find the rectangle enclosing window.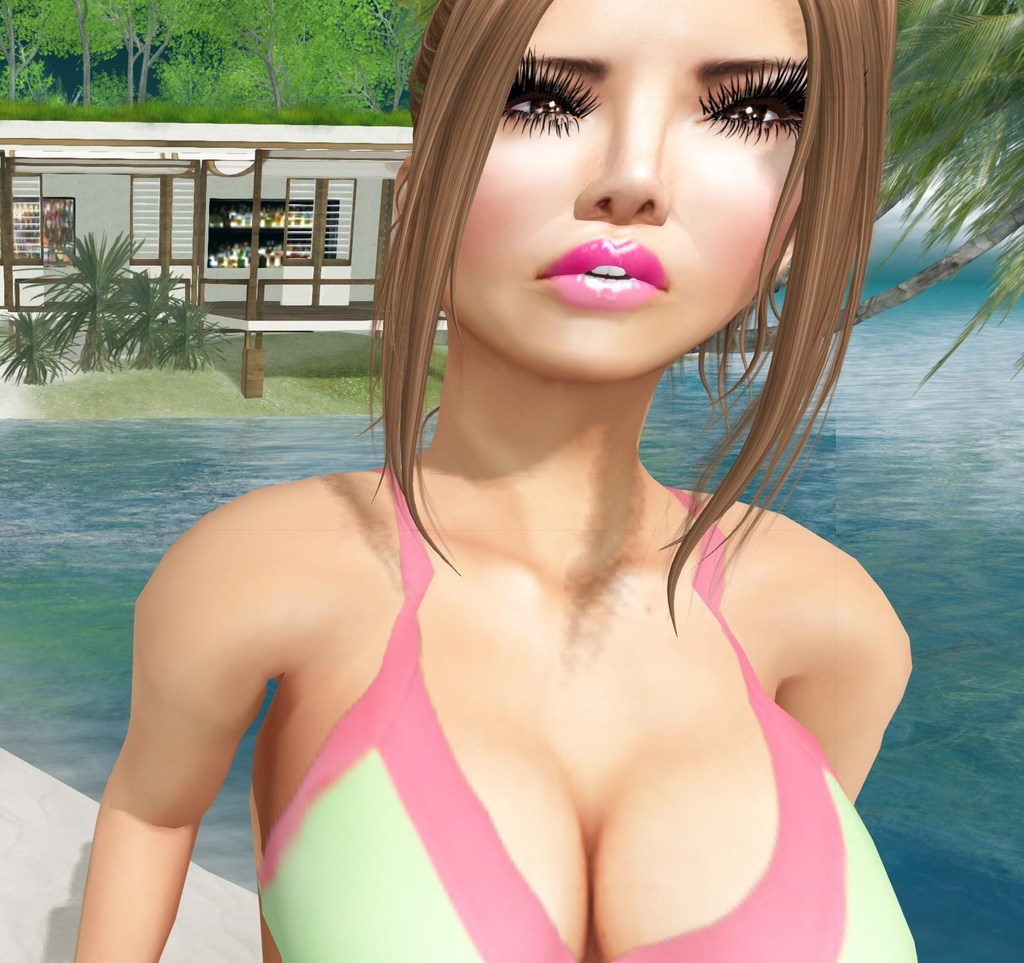
BBox(278, 176, 353, 263).
